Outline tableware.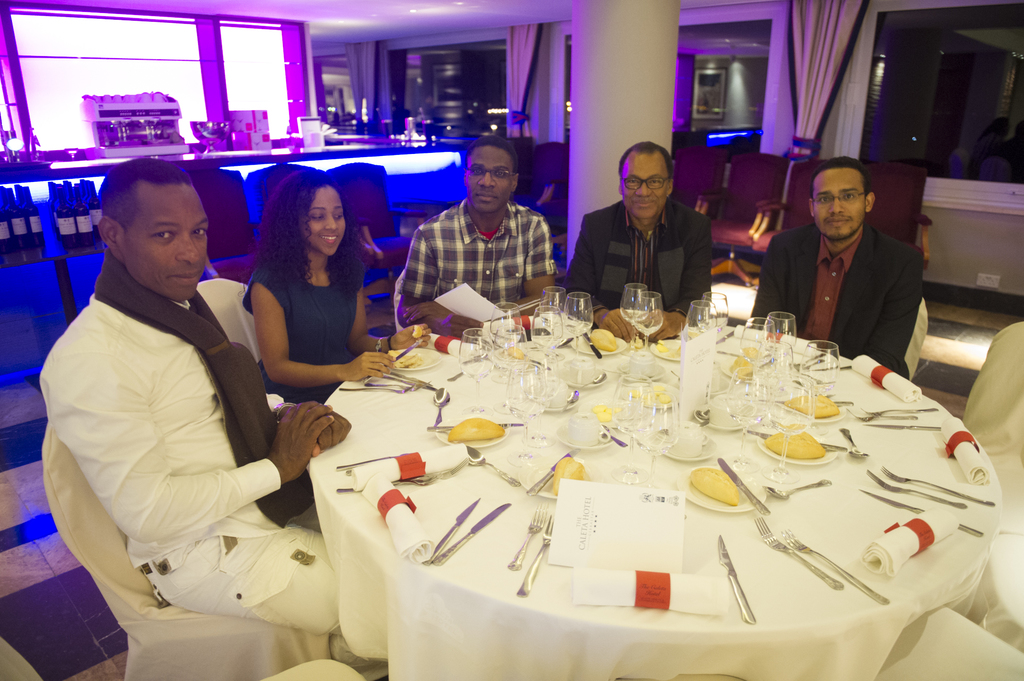
Outline: (x1=851, y1=488, x2=985, y2=538).
